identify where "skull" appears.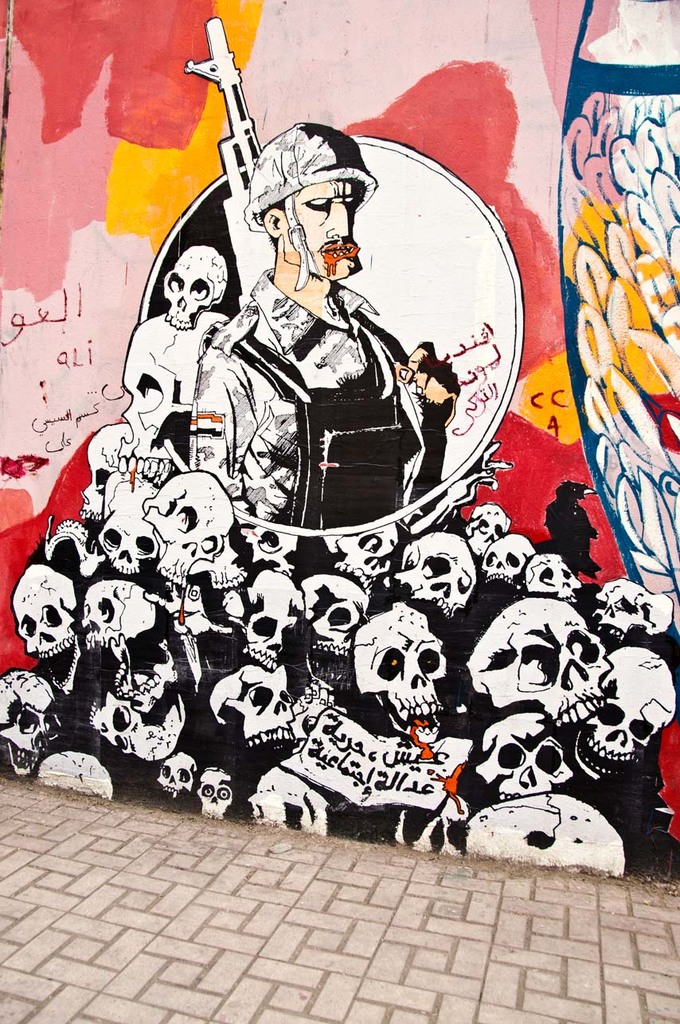
Appears at crop(83, 579, 162, 663).
